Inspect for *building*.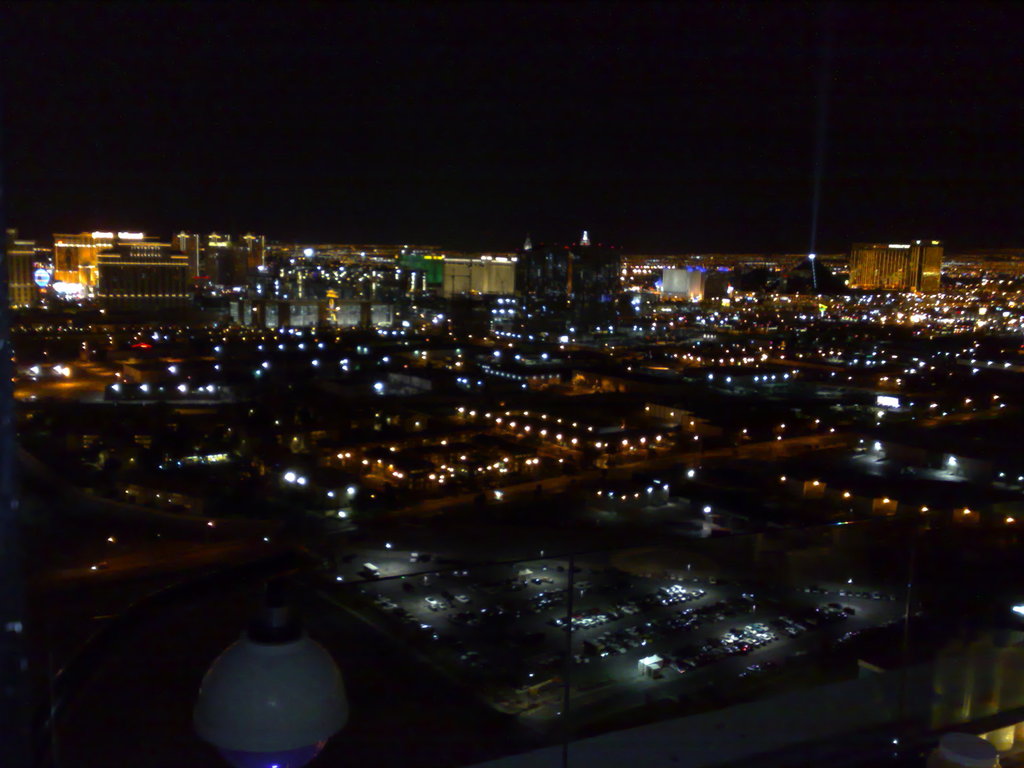
Inspection: x1=98, y1=246, x2=201, y2=308.
